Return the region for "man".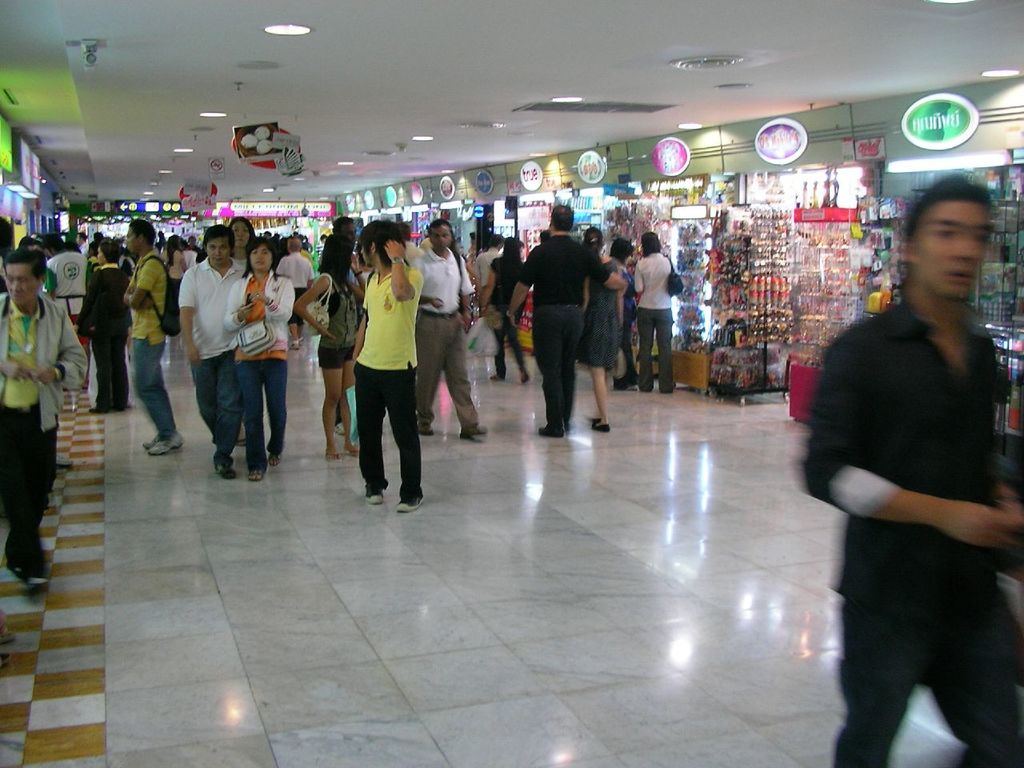
bbox(117, 198, 181, 460).
